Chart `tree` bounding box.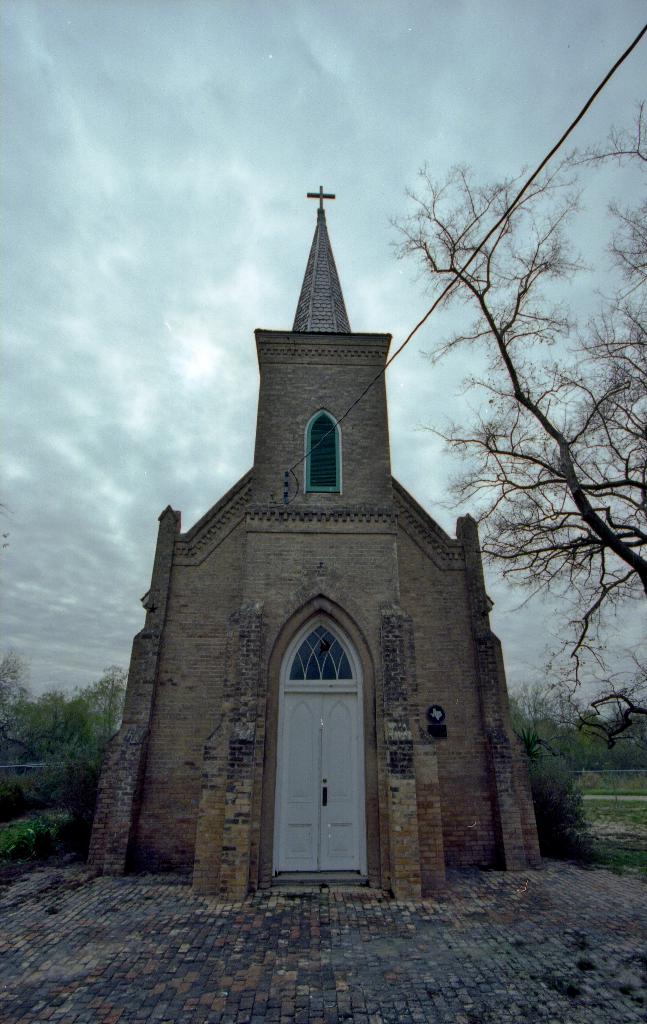
Charted: 573/636/646/717.
